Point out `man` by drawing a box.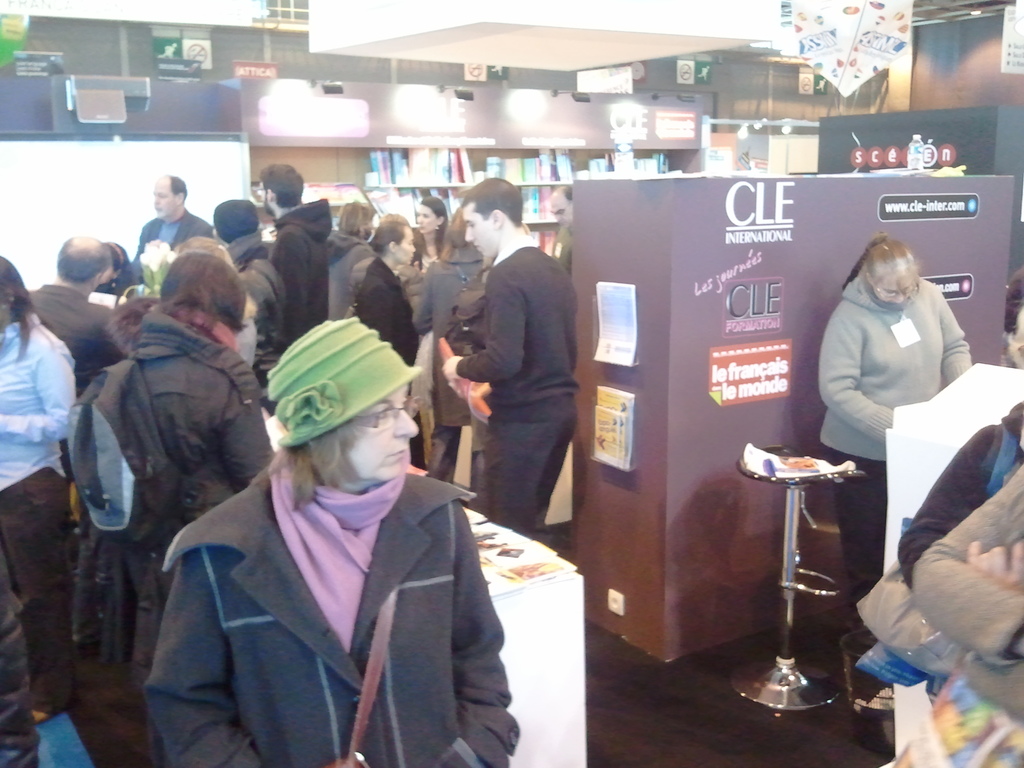
left=28, top=232, right=140, bottom=394.
